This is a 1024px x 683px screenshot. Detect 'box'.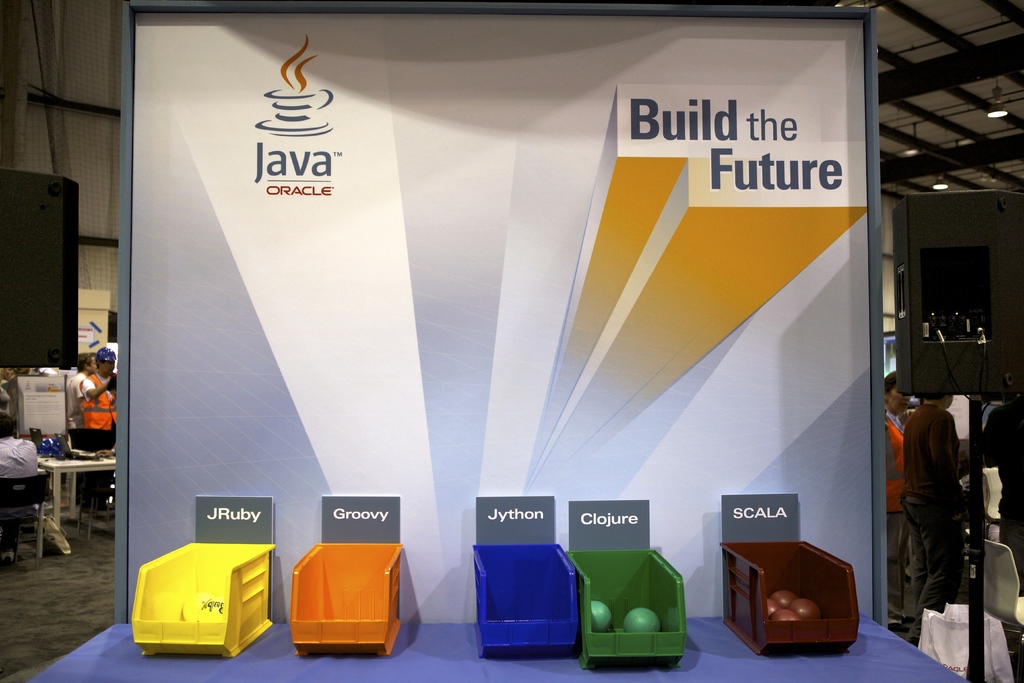
{"left": 135, "top": 534, "right": 280, "bottom": 661}.
